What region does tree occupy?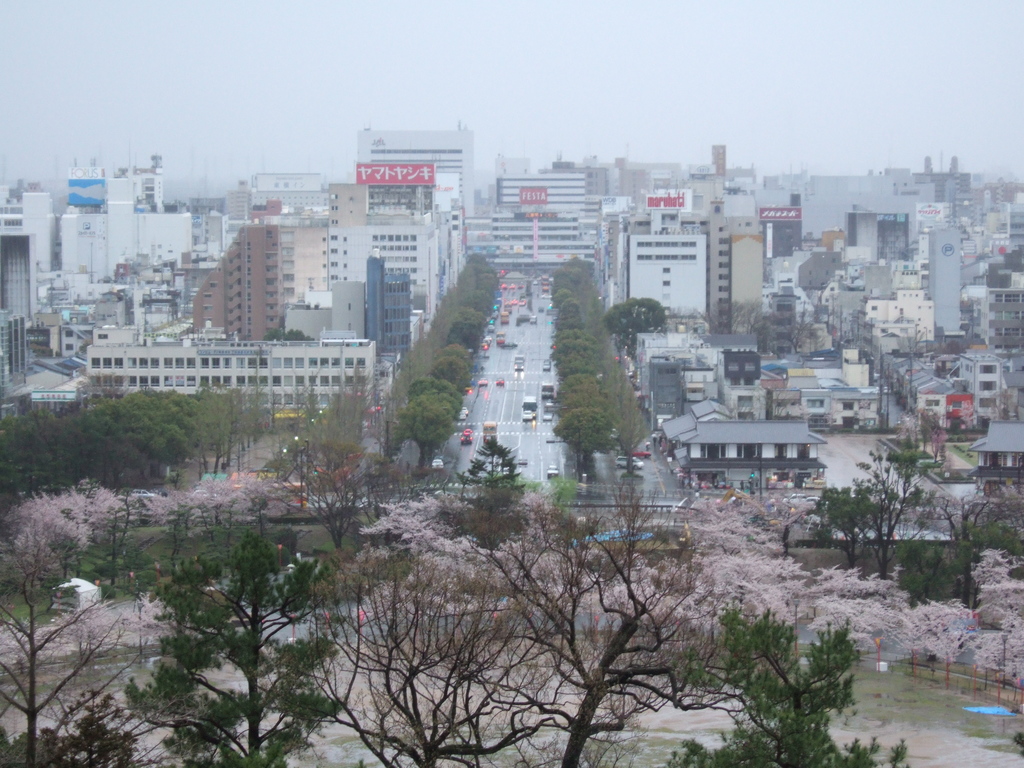
detection(845, 445, 941, 570).
